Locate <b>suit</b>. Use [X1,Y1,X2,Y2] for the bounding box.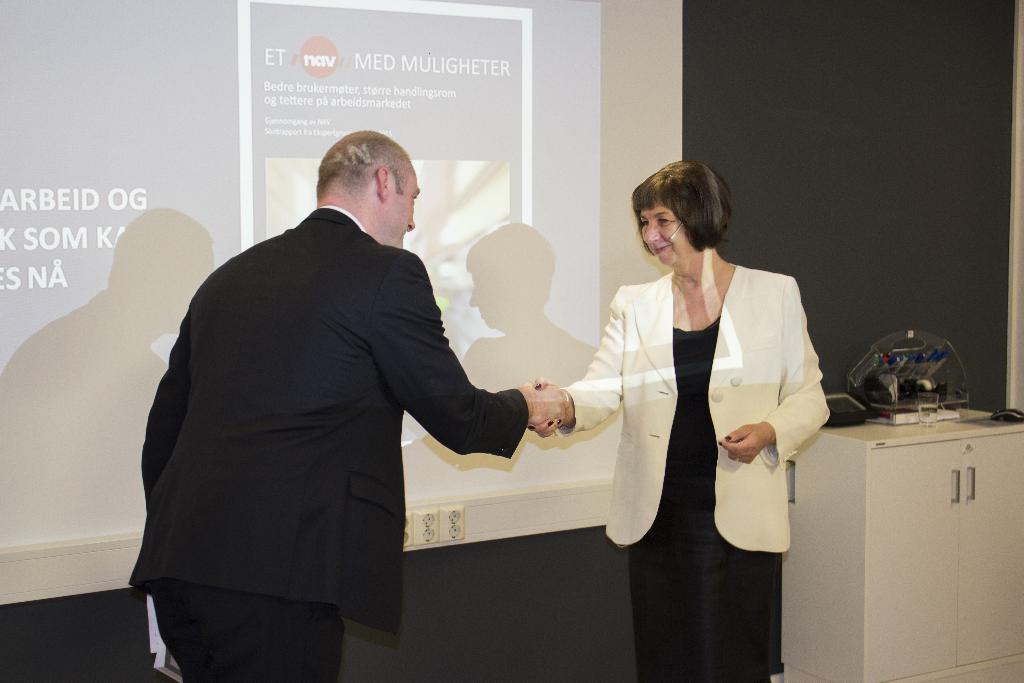
[564,269,827,682].
